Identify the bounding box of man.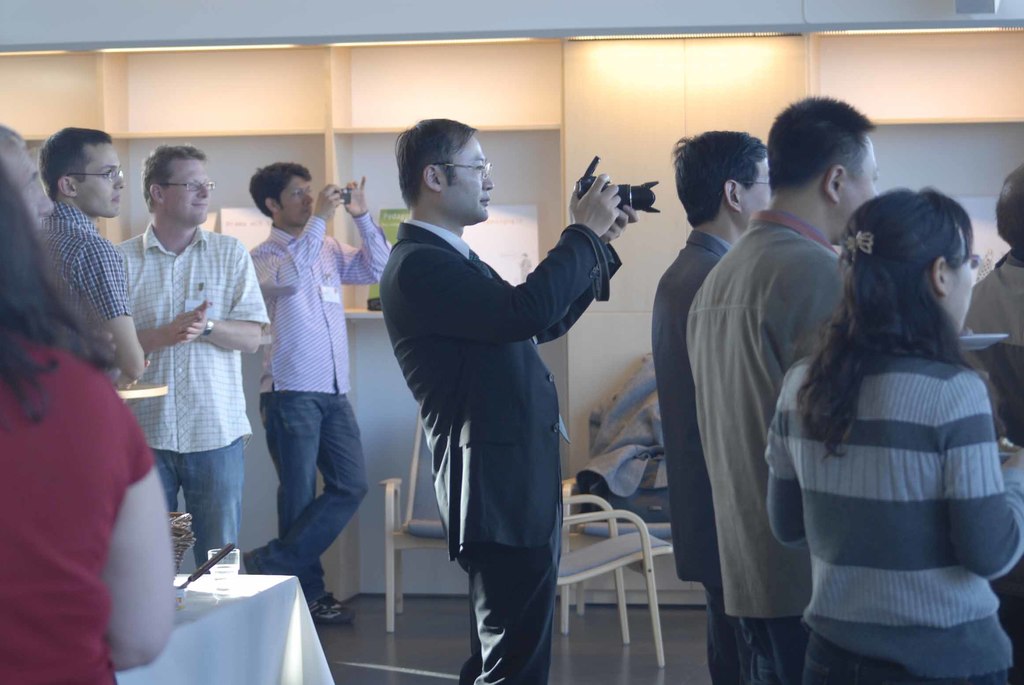
bbox=[35, 125, 156, 382].
